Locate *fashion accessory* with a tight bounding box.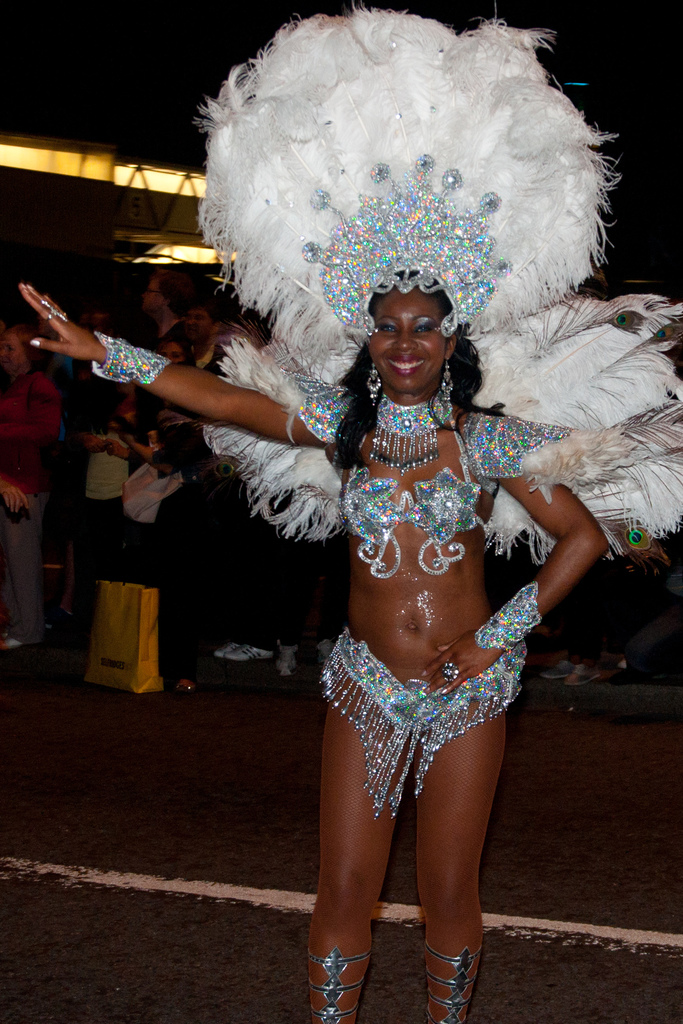
x1=226 y1=646 x2=272 y2=665.
